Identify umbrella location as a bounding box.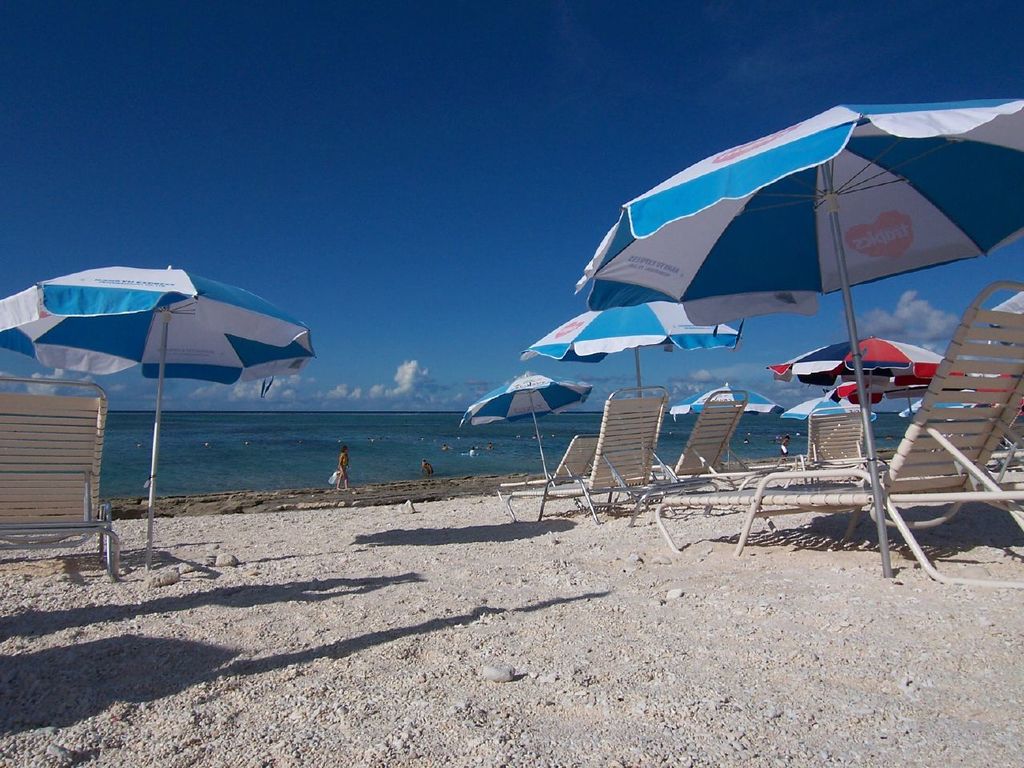
[left=0, top=266, right=311, bottom=567].
